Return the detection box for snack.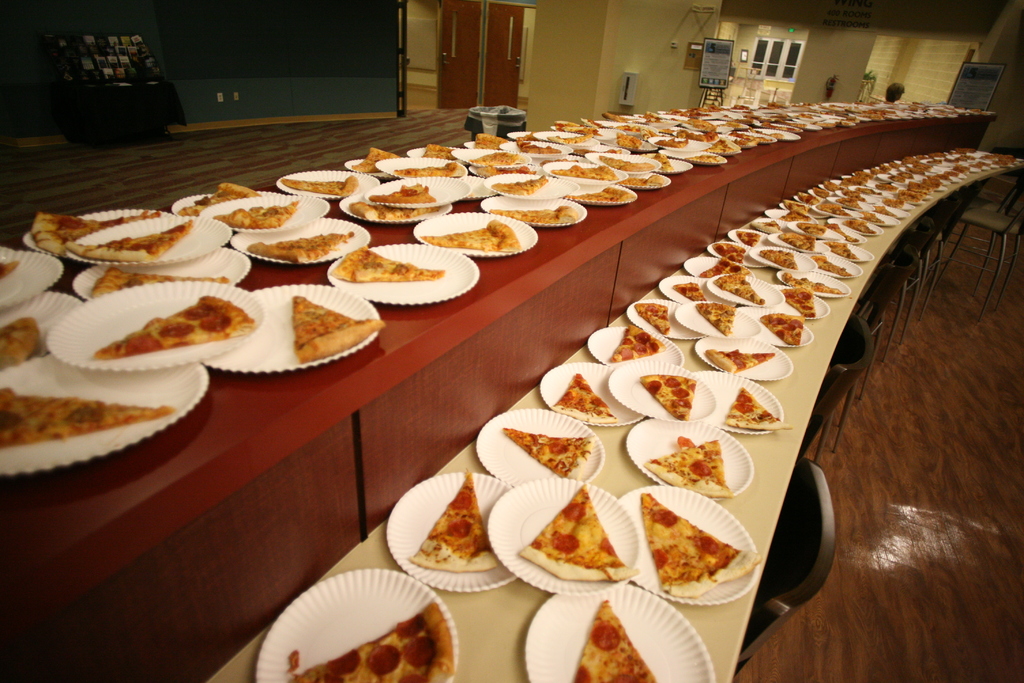
[92, 263, 224, 293].
